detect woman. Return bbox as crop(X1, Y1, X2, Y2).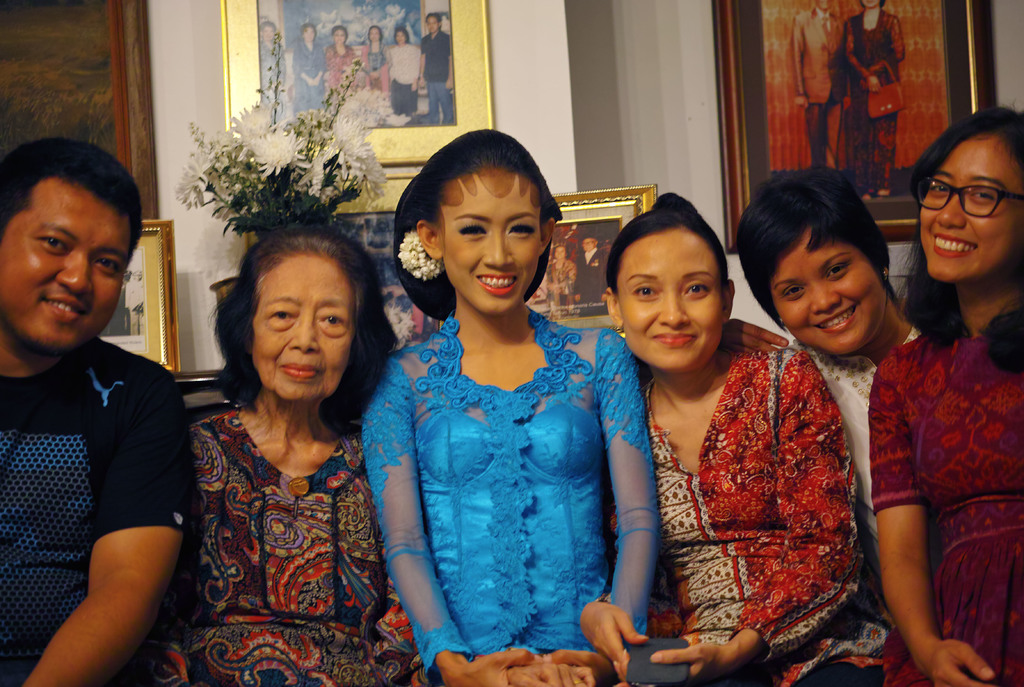
crop(842, 0, 905, 188).
